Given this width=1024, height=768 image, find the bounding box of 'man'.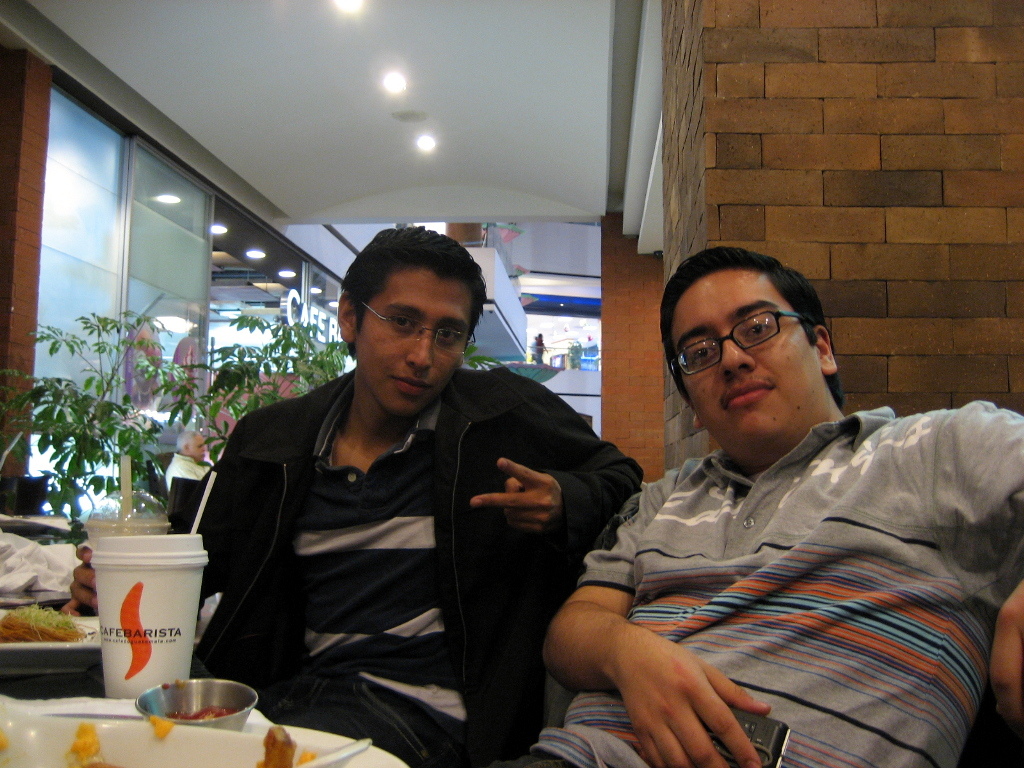
(left=493, top=240, right=1023, bottom=767).
